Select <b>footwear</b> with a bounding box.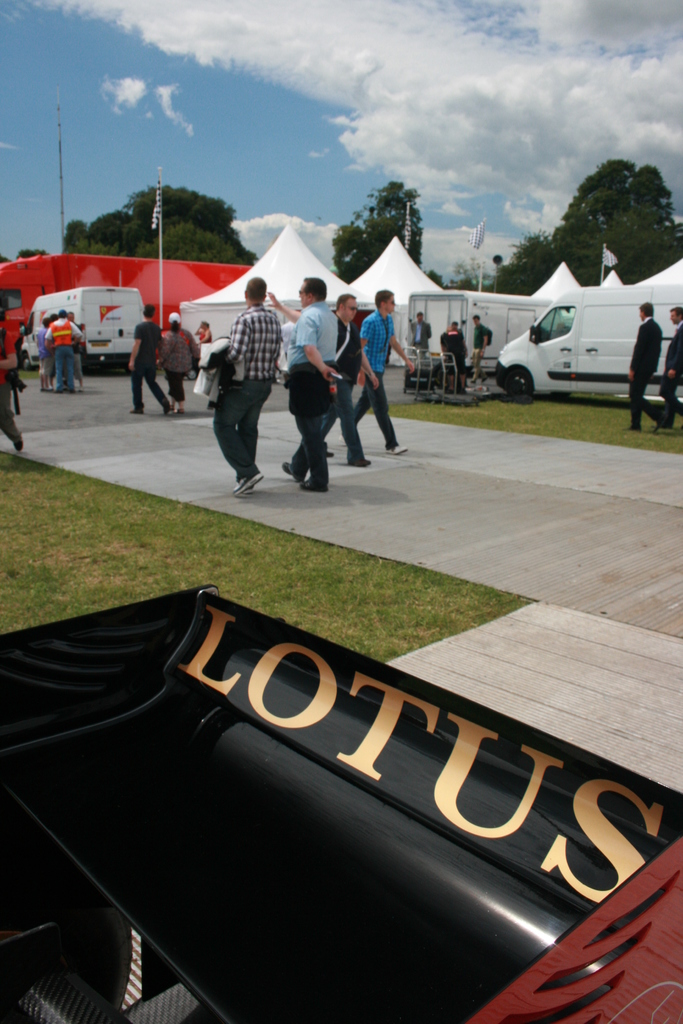
{"x1": 131, "y1": 405, "x2": 143, "y2": 414}.
